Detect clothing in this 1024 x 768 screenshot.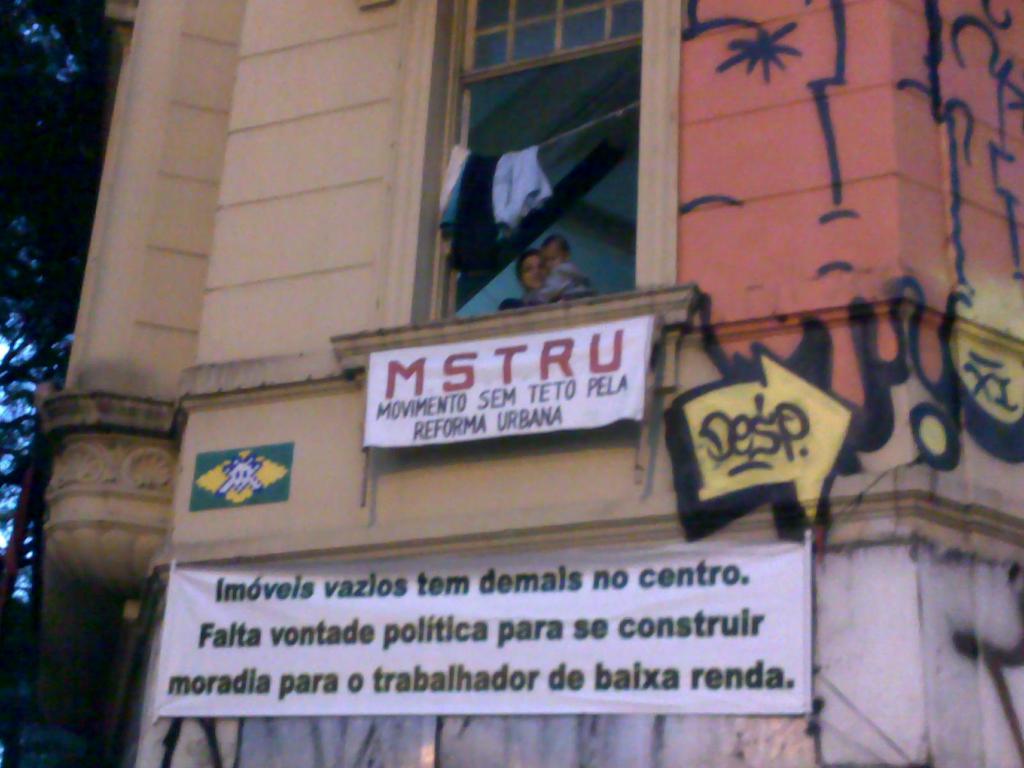
Detection: (x1=456, y1=155, x2=499, y2=267).
